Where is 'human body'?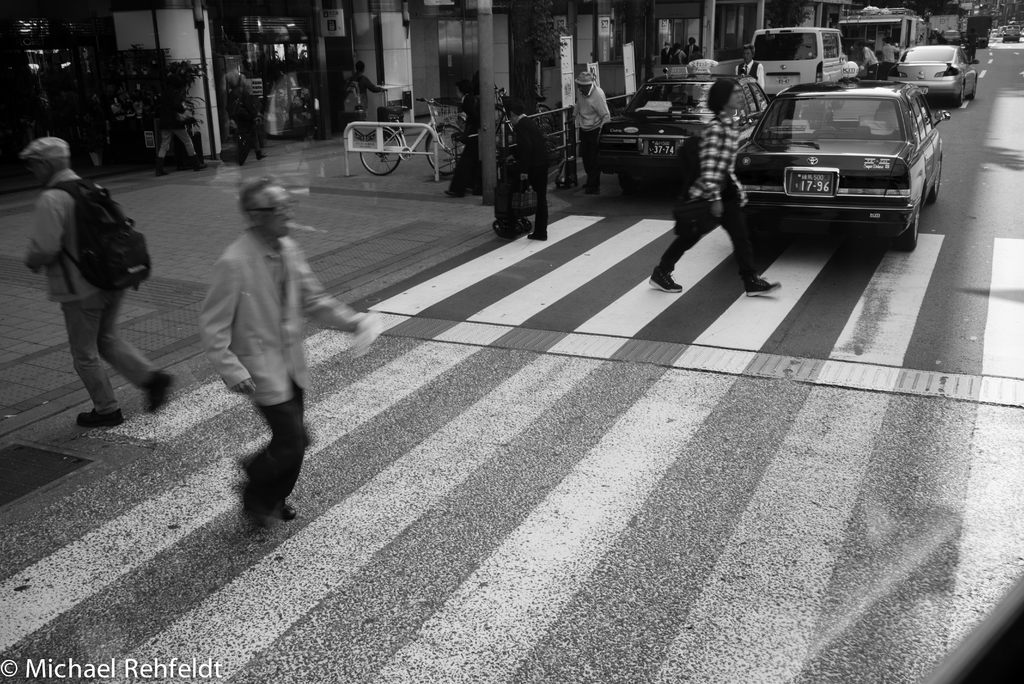
208 53 264 166.
